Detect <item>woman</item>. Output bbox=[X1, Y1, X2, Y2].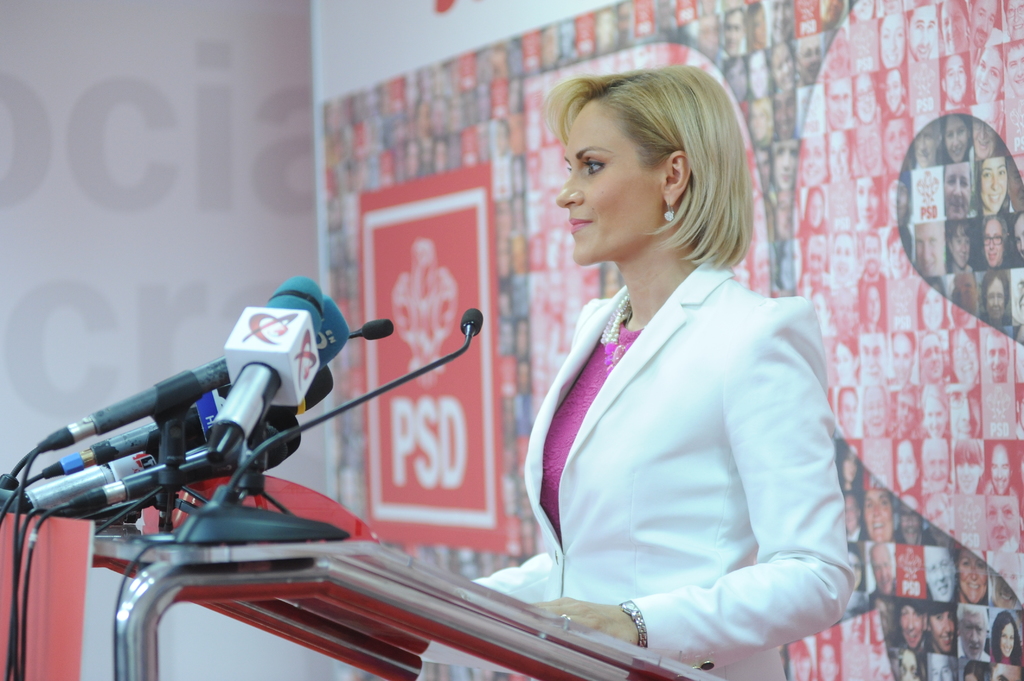
bbox=[799, 183, 833, 234].
